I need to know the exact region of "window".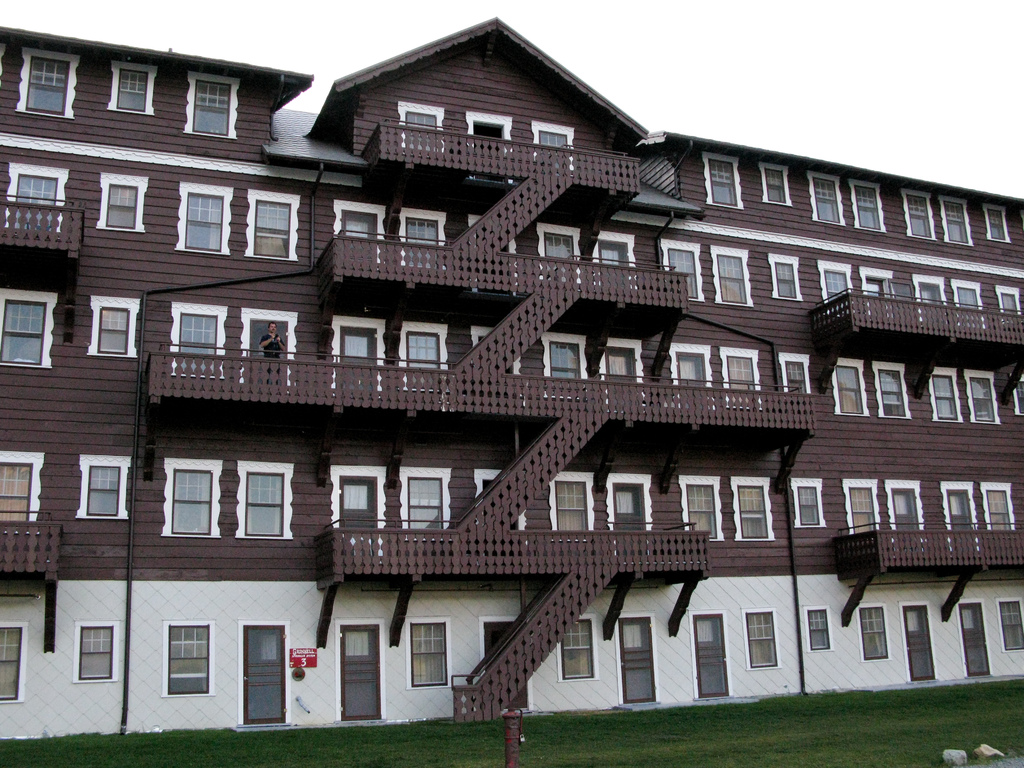
Region: {"left": 538, "top": 330, "right": 591, "bottom": 392}.
